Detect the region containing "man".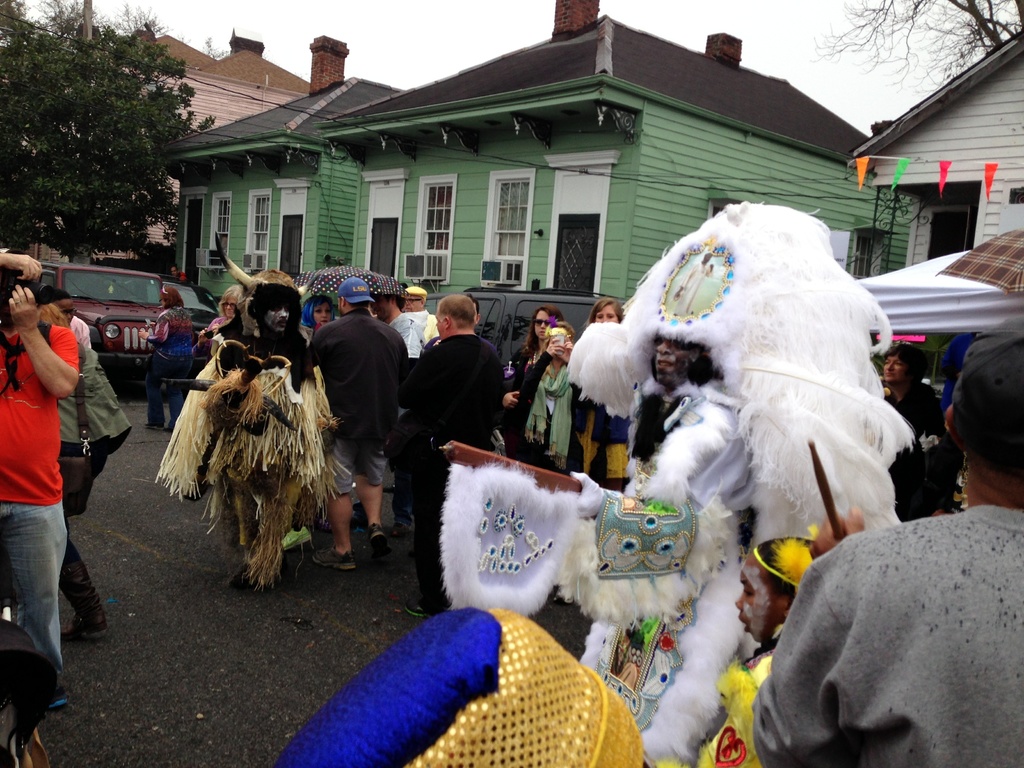
crop(751, 330, 1023, 767).
